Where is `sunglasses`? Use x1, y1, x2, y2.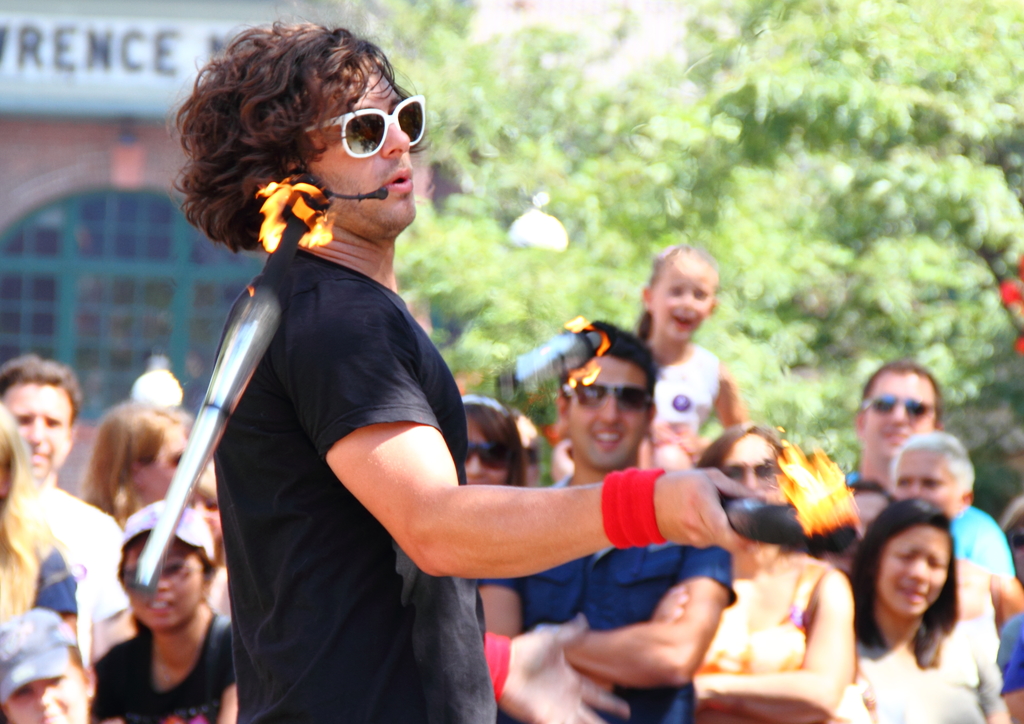
556, 372, 657, 421.
